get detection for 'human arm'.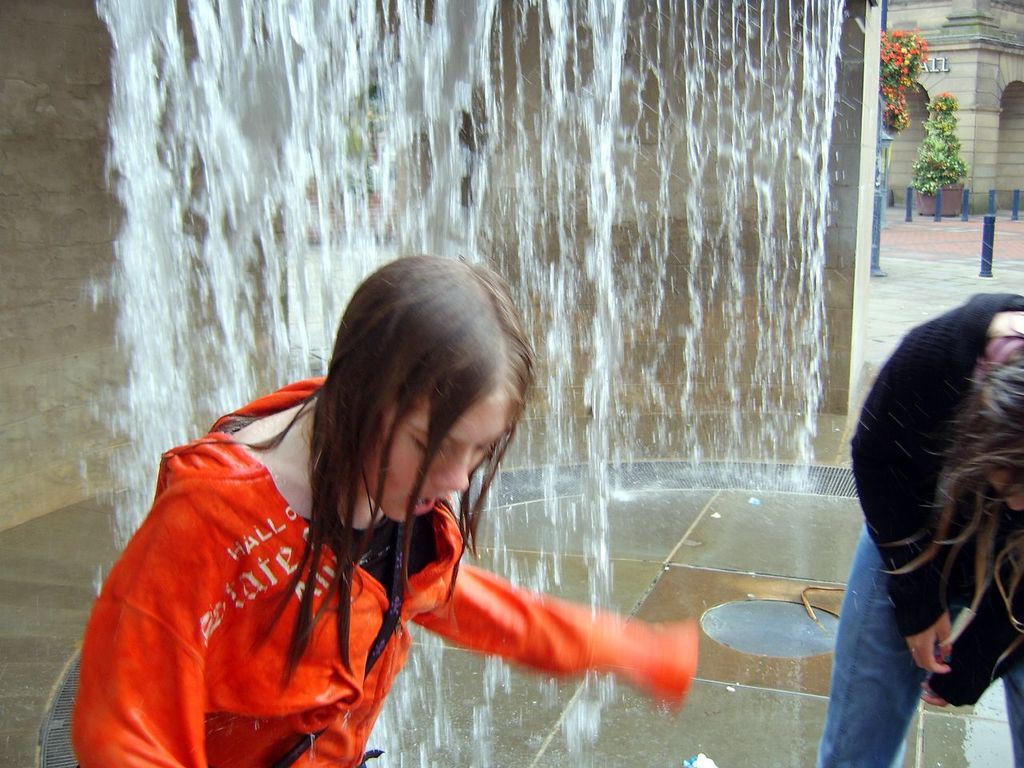
Detection: detection(850, 320, 970, 678).
